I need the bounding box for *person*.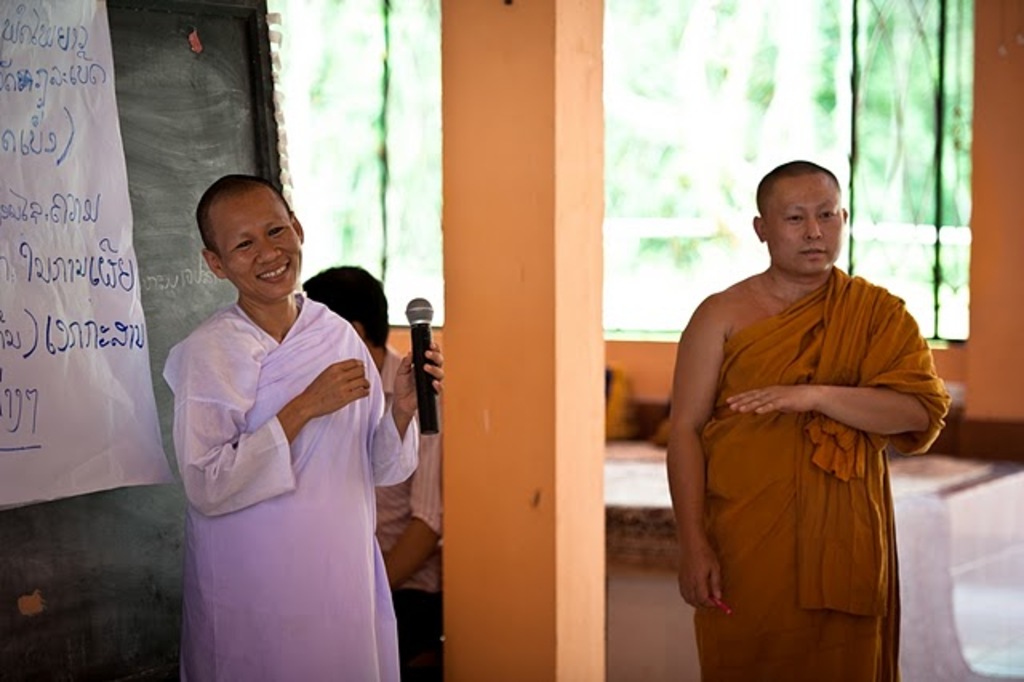
Here it is: 182,171,453,680.
